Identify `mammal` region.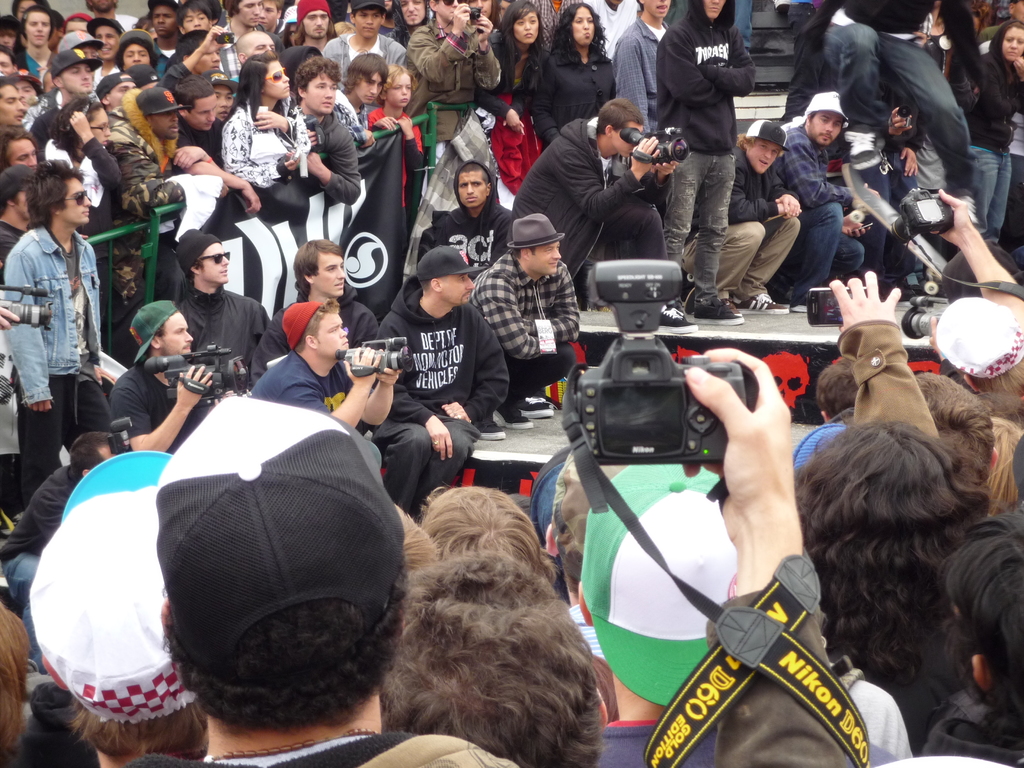
Region: pyautogui.locateOnScreen(397, 500, 438, 575).
